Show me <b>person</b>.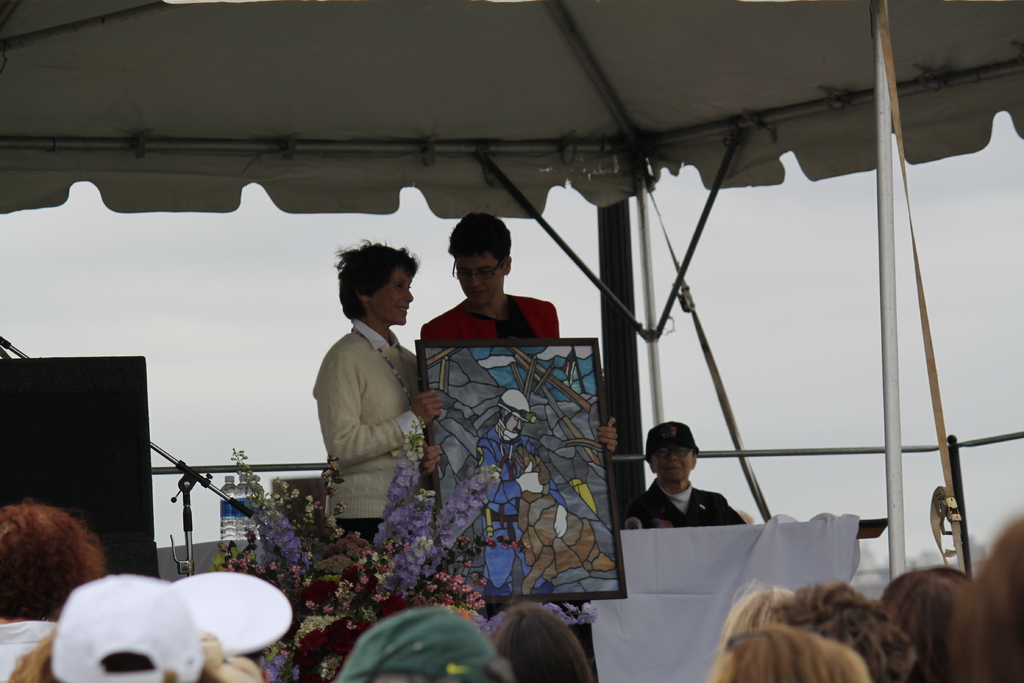
<b>person</b> is here: [620, 418, 751, 539].
